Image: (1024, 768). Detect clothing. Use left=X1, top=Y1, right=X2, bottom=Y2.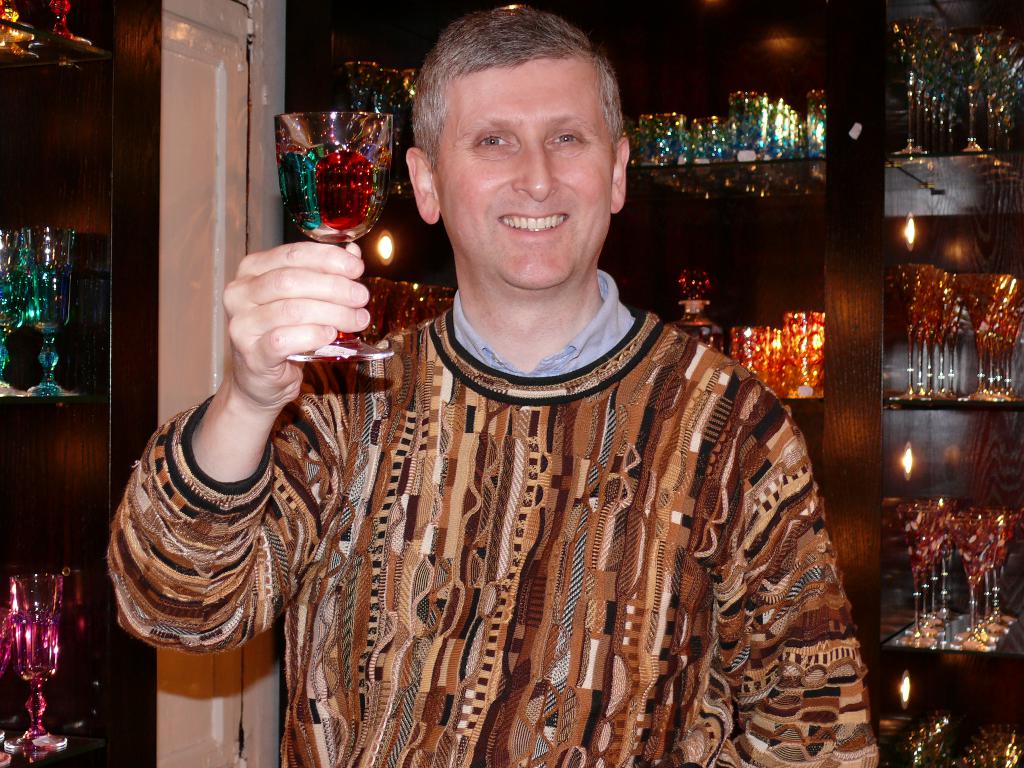
left=280, top=265, right=876, bottom=767.
